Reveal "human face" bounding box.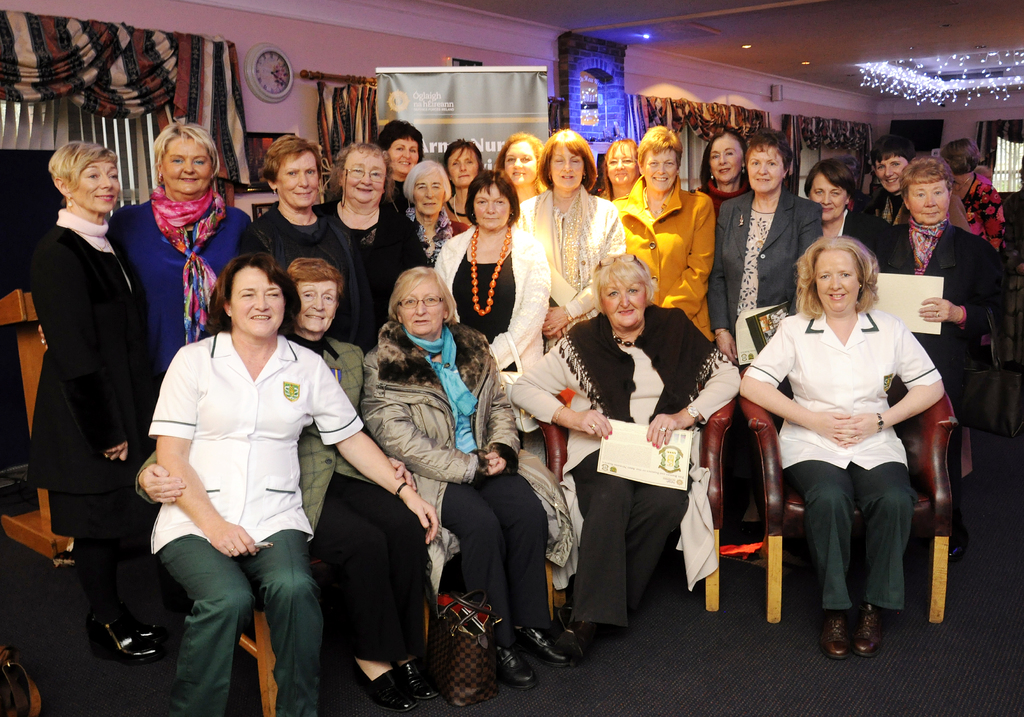
Revealed: 335:151:385:207.
